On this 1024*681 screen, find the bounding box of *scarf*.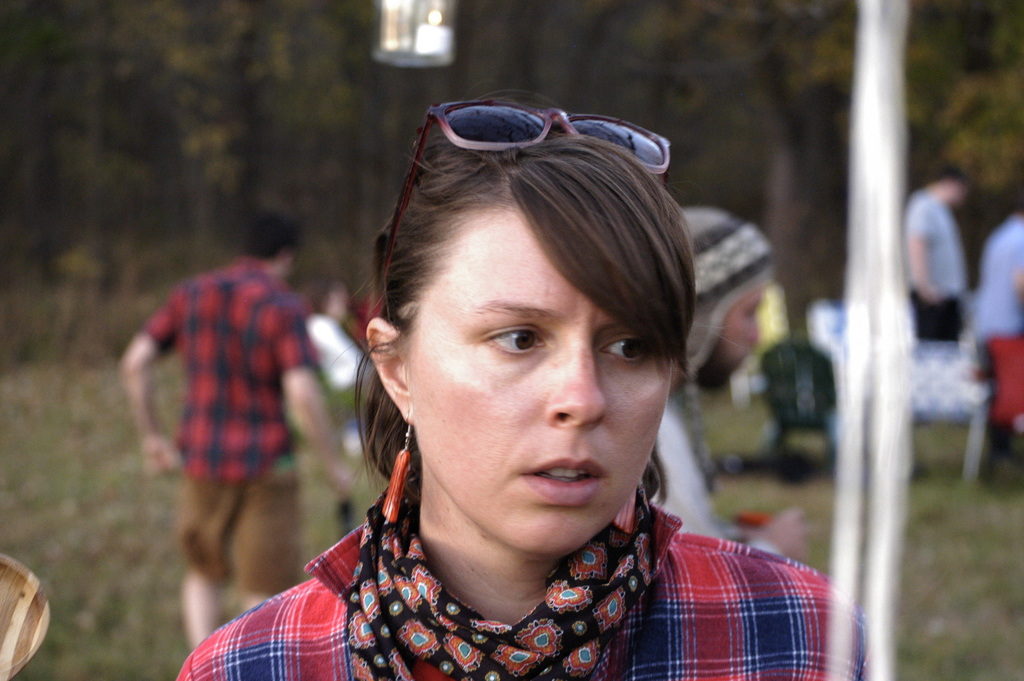
Bounding box: select_region(335, 494, 684, 680).
